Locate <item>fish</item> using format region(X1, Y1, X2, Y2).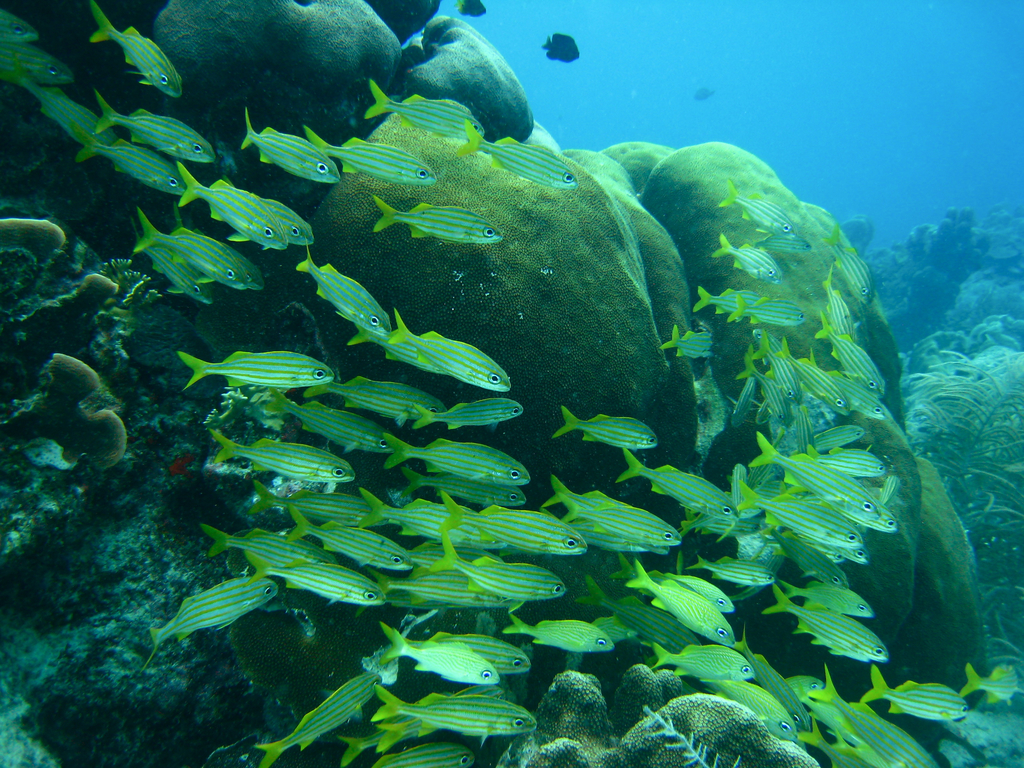
region(172, 207, 266, 308).
